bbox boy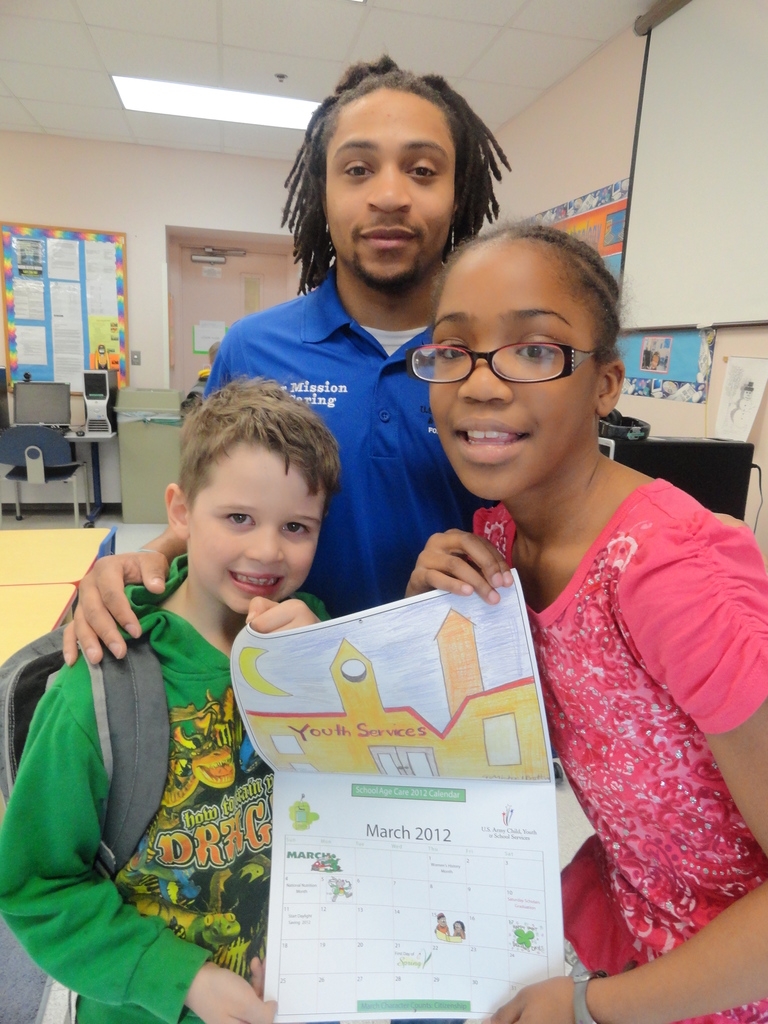
<box>0,374,369,1023</box>
